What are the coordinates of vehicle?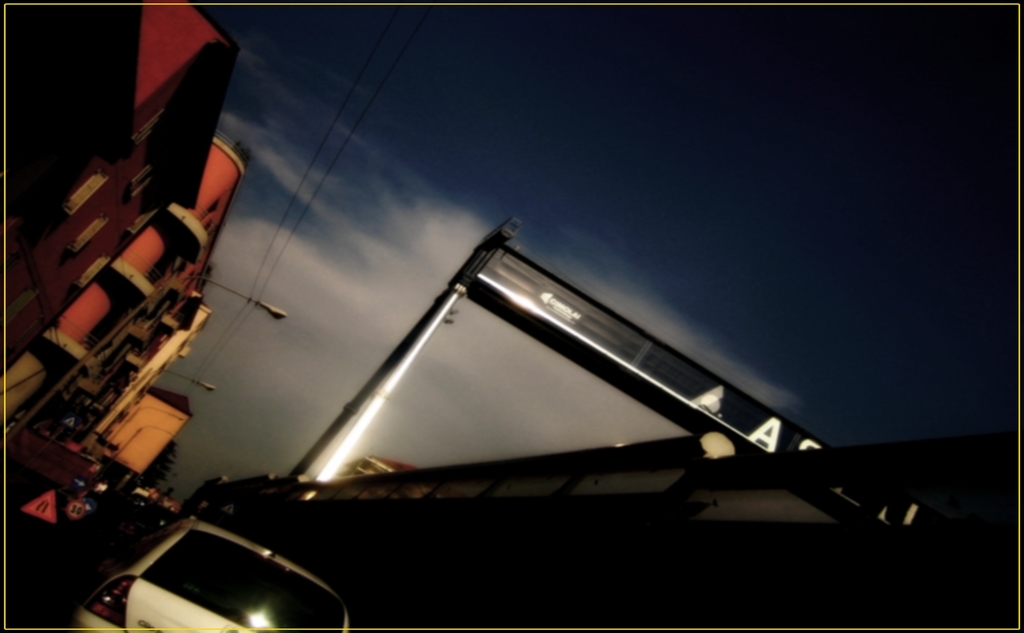
x1=74 y1=518 x2=358 y2=630.
